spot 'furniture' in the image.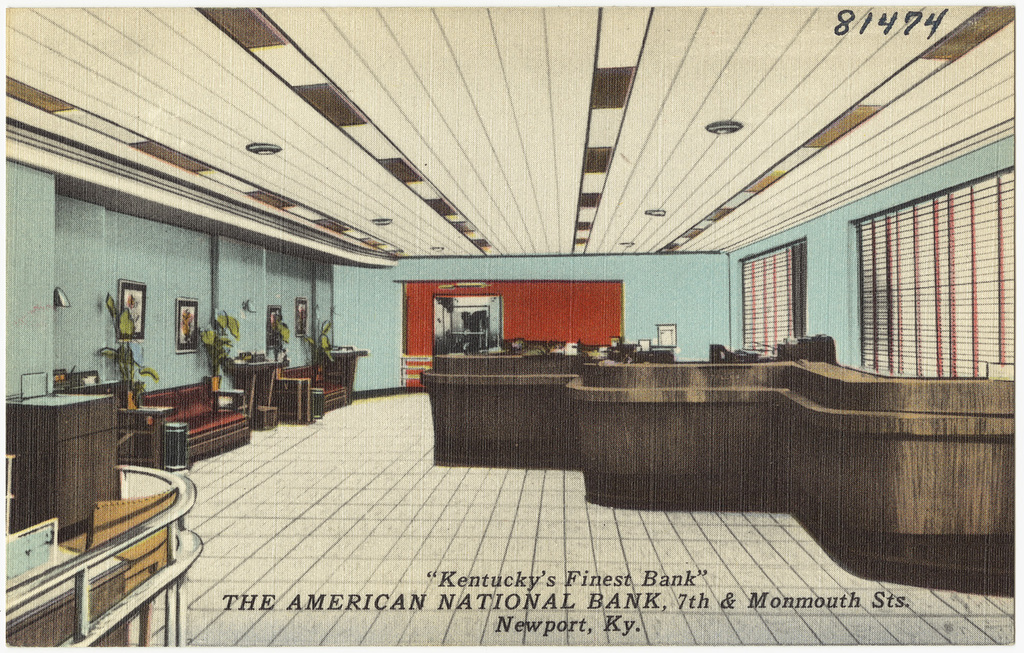
'furniture' found at 130, 370, 251, 466.
